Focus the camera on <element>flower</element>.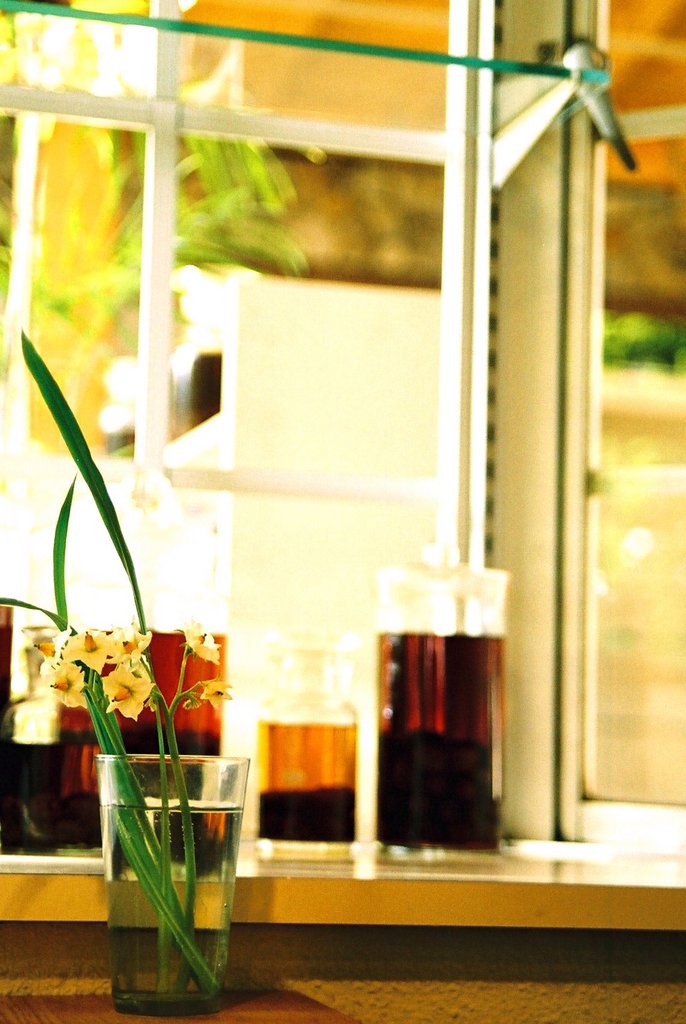
Focus region: bbox=[65, 625, 115, 673].
